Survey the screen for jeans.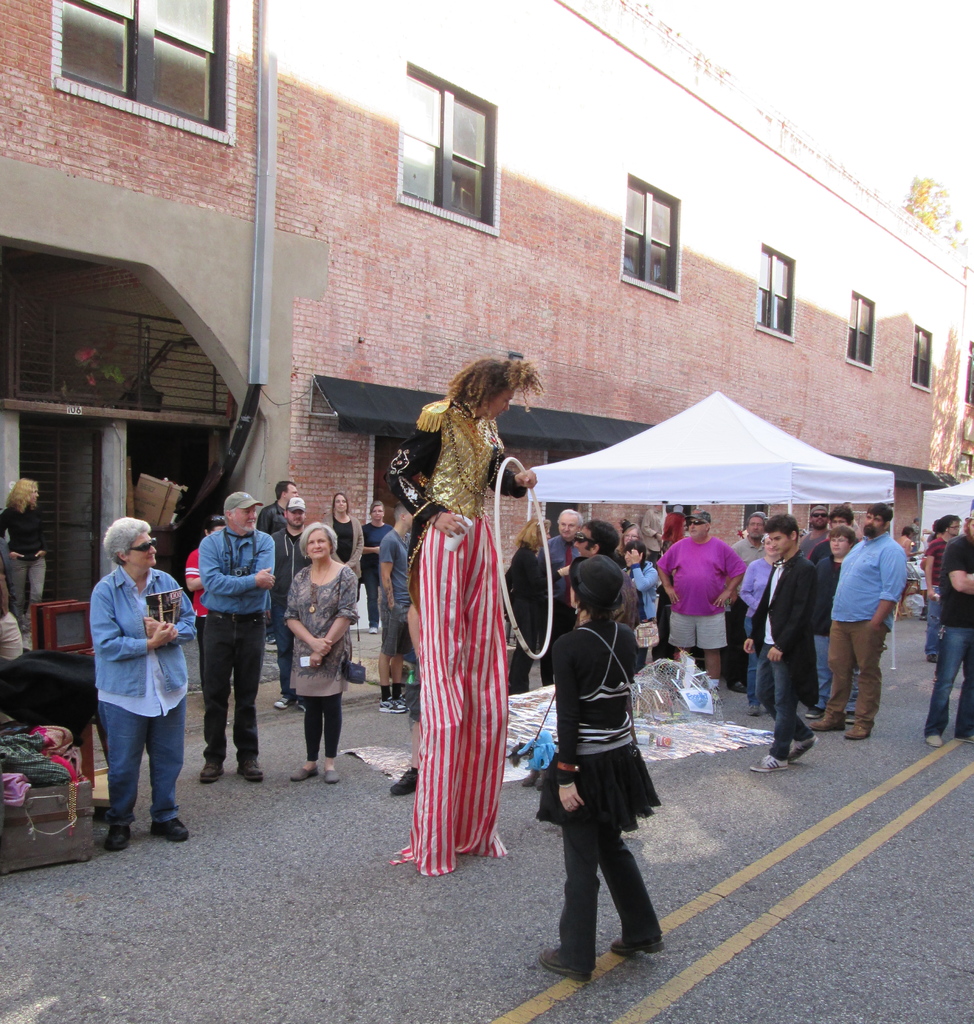
Survey found: Rect(8, 554, 43, 626).
